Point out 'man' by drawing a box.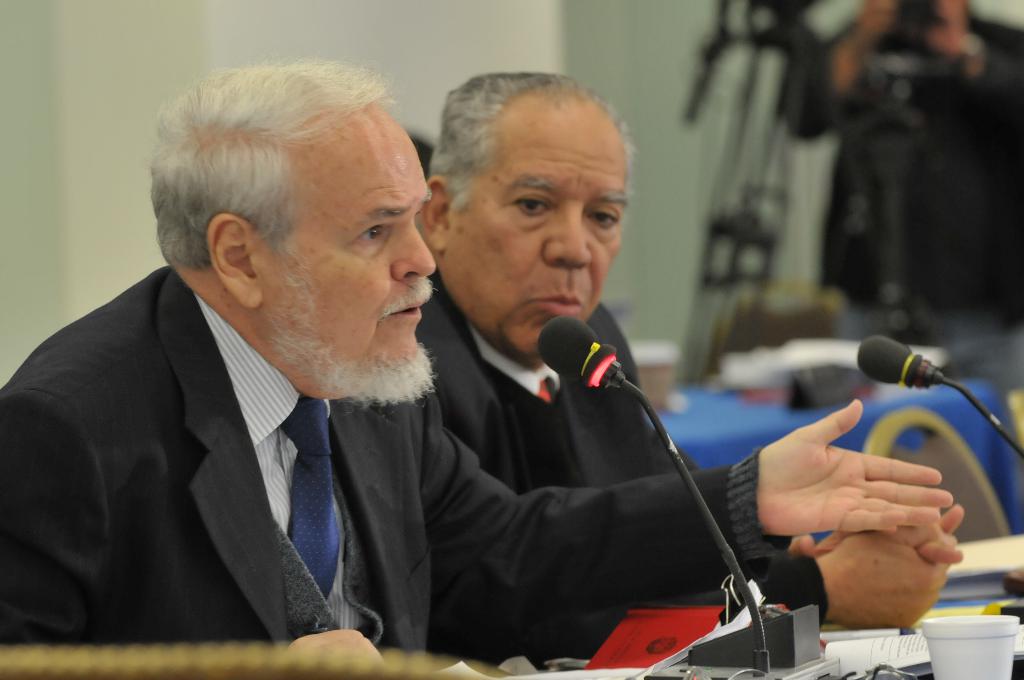
[left=783, top=0, right=1023, bottom=390].
